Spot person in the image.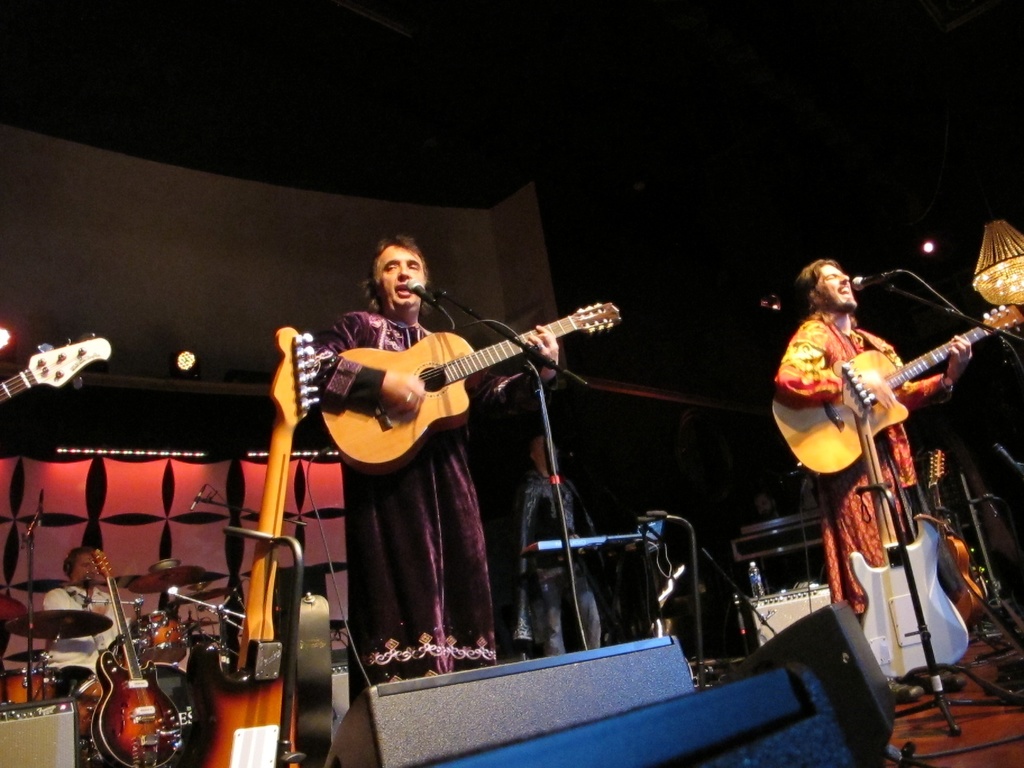
person found at (left=308, top=236, right=561, bottom=708).
